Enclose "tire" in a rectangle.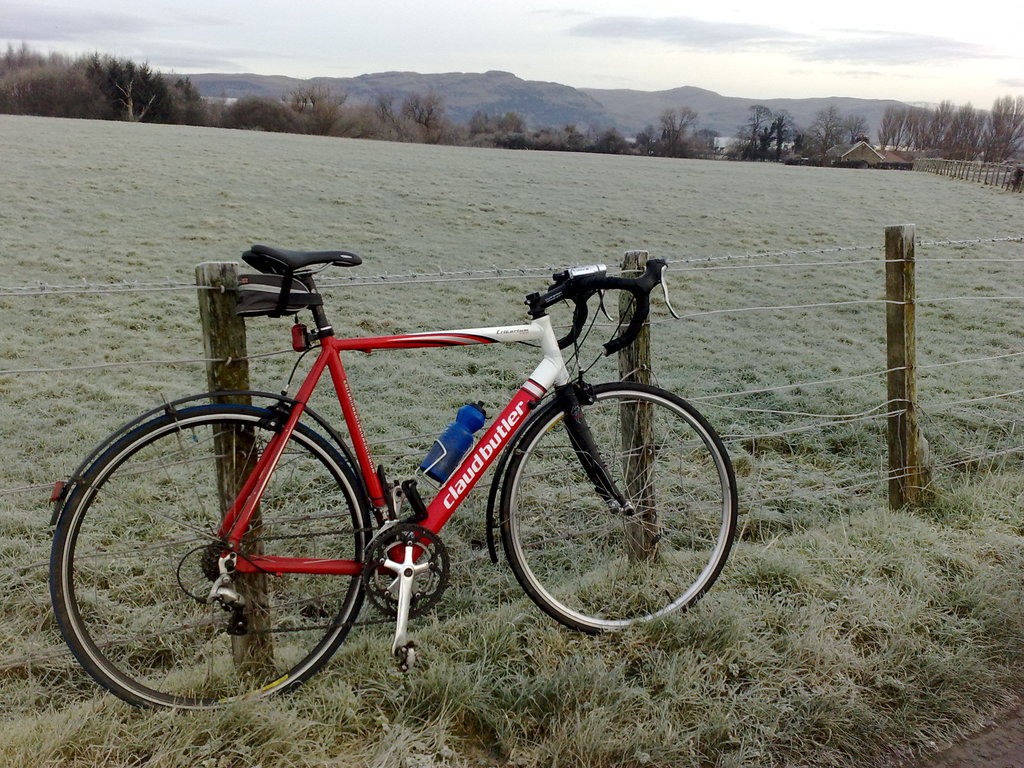
(x1=77, y1=387, x2=374, y2=717).
